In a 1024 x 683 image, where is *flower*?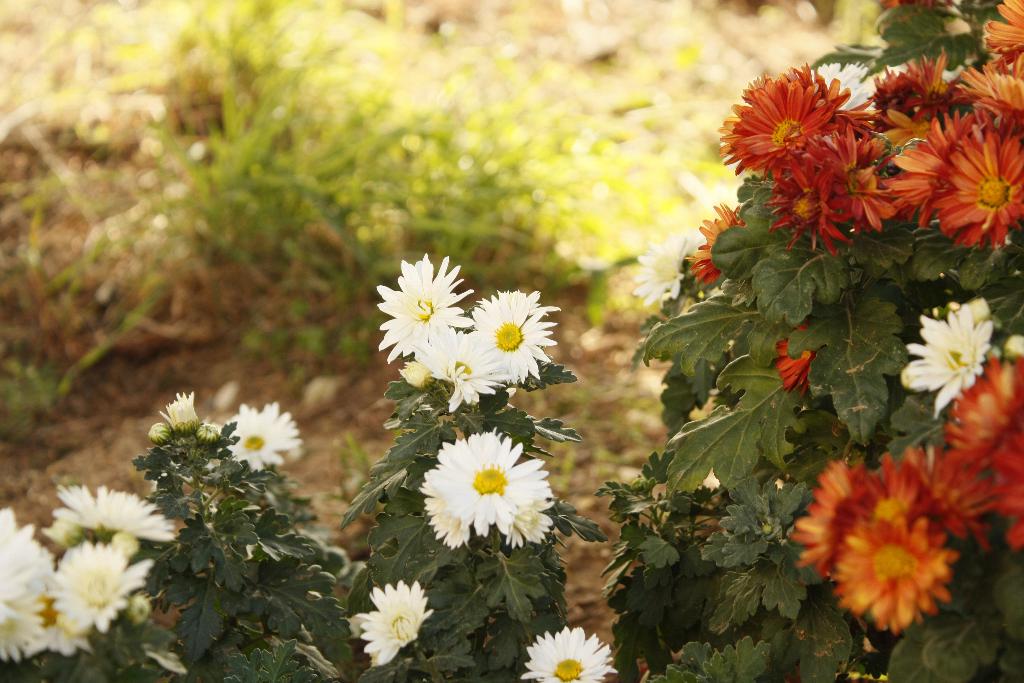
{"x1": 519, "y1": 623, "x2": 620, "y2": 682}.
